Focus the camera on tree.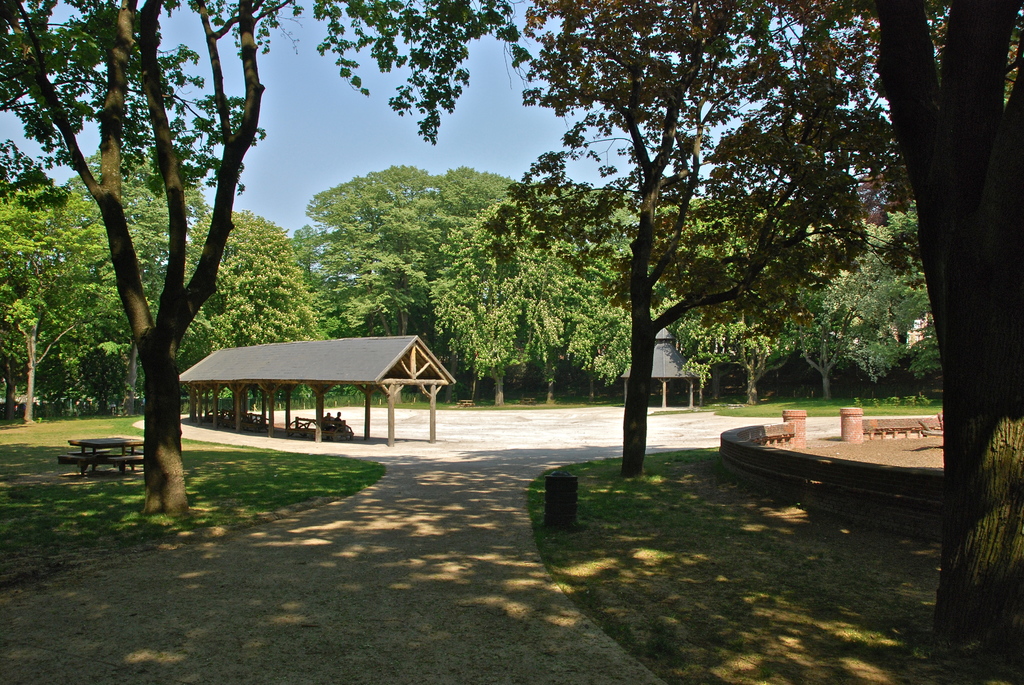
Focus region: (675,184,792,401).
